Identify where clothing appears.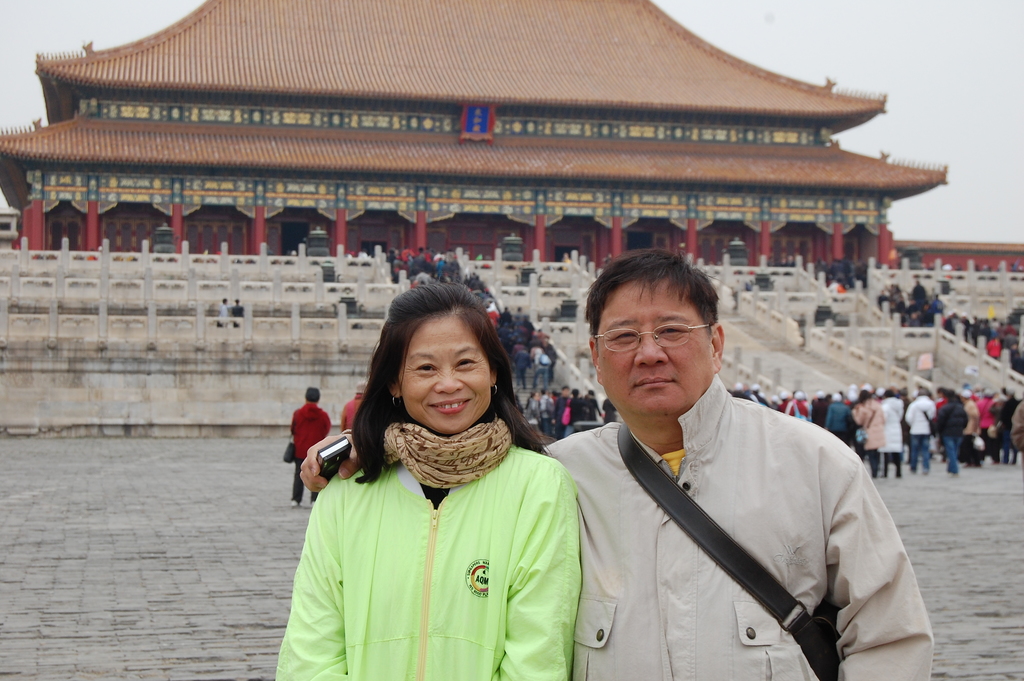
Appears at {"left": 279, "top": 388, "right": 612, "bottom": 675}.
